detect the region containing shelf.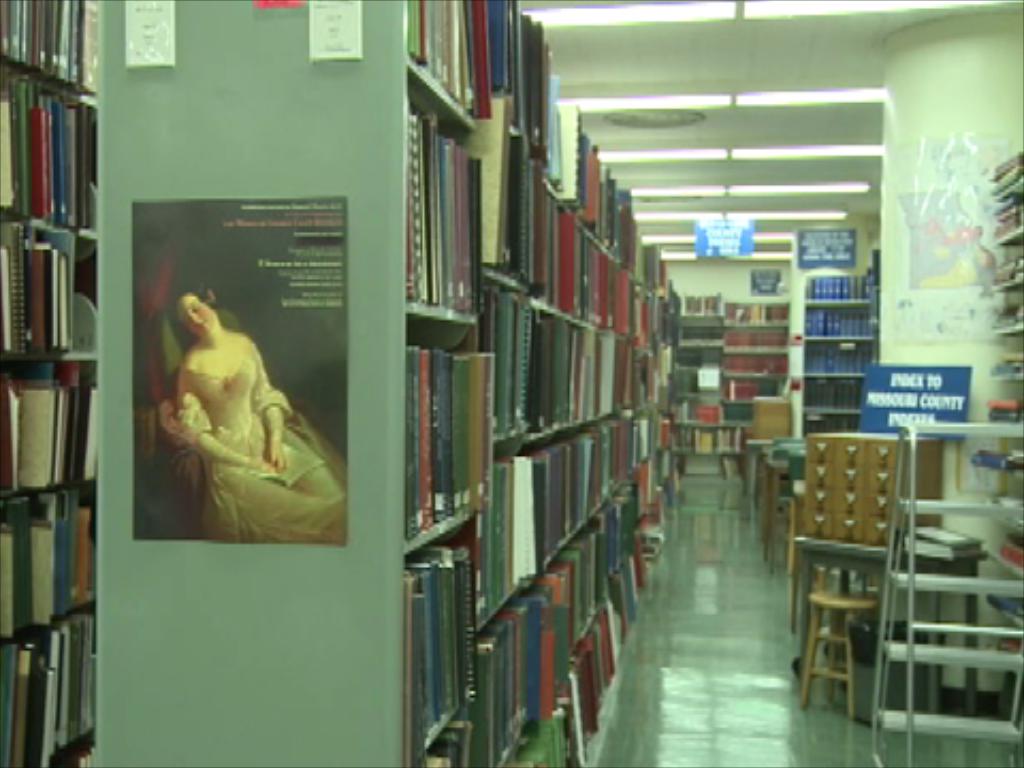
locate(723, 292, 800, 403).
